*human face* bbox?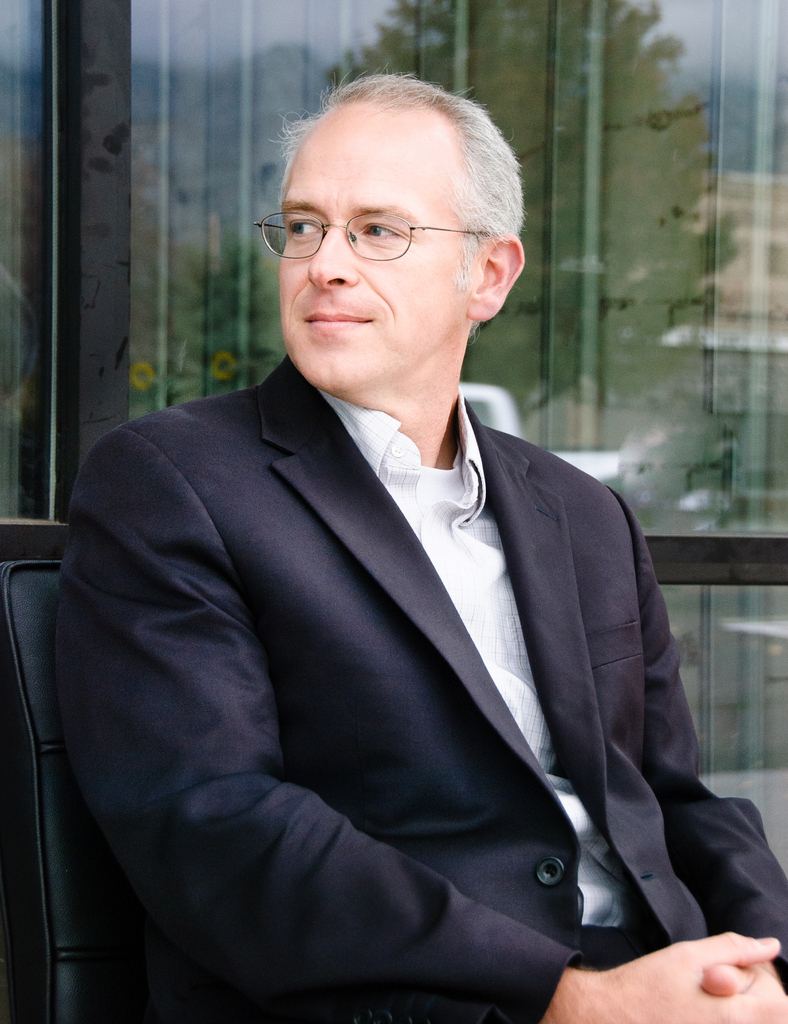
region(274, 111, 482, 386)
